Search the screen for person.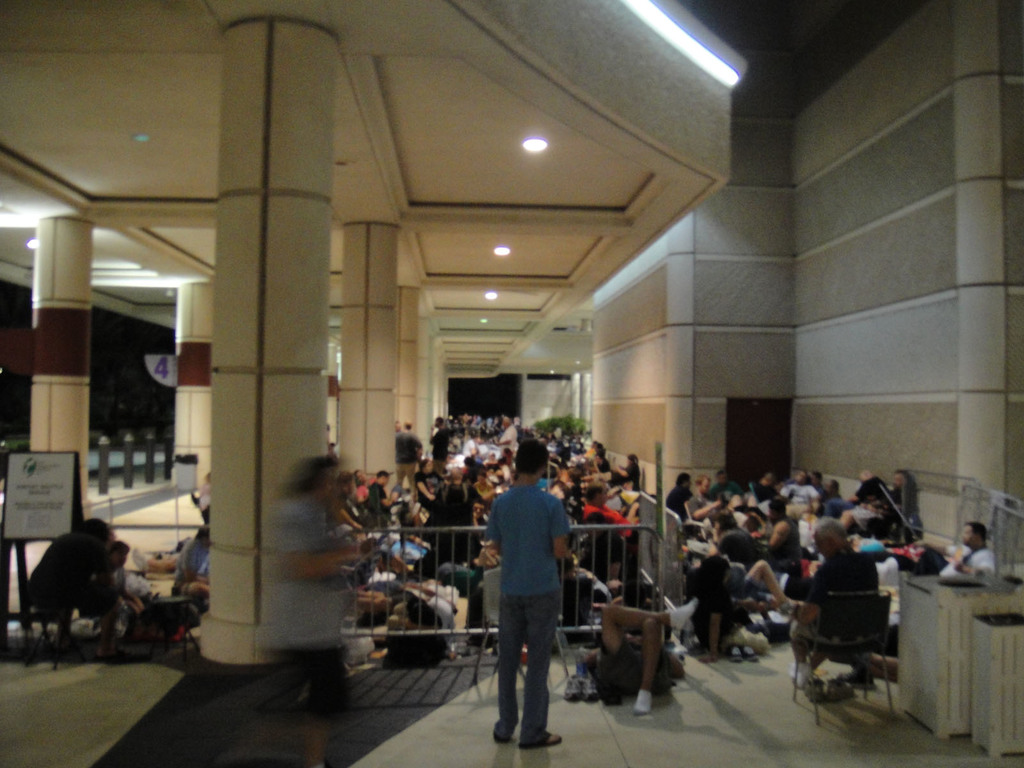
Found at bbox(575, 605, 701, 717).
